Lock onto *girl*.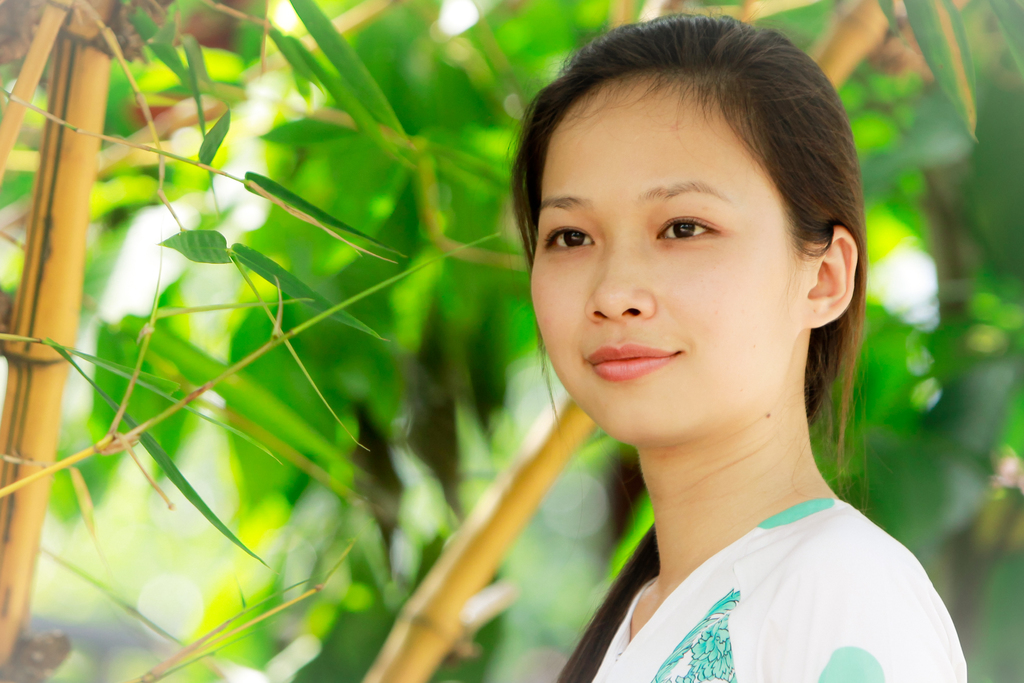
Locked: bbox(510, 7, 966, 682).
